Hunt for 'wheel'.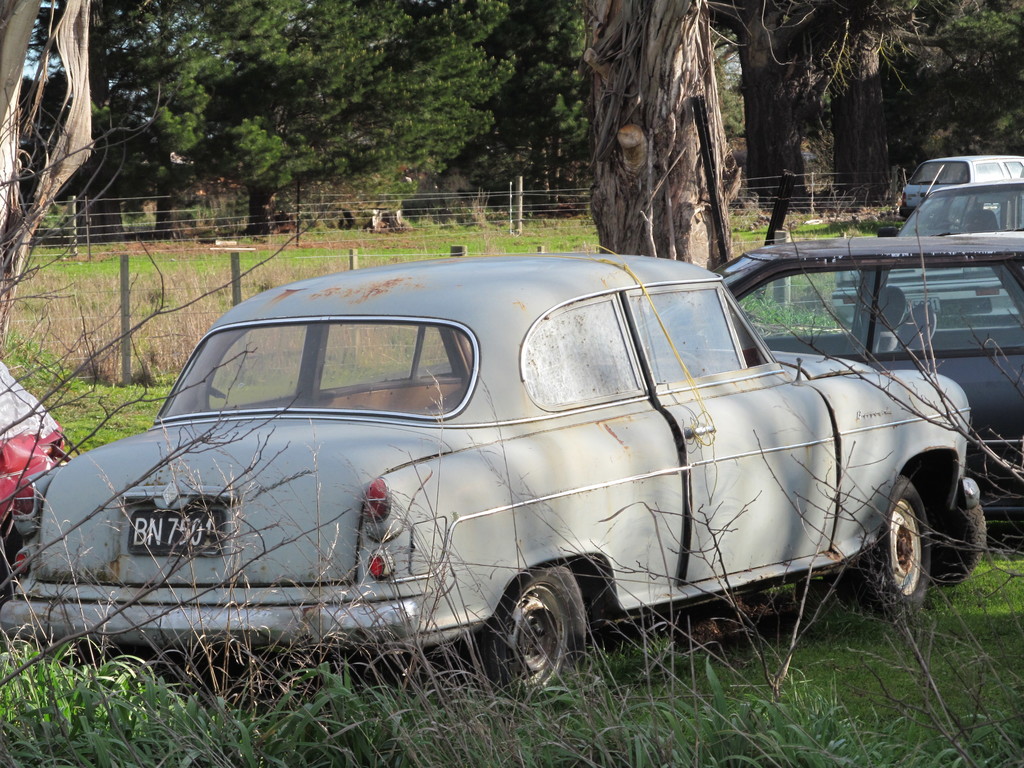
Hunted down at pyautogui.locateOnScreen(453, 561, 592, 704).
